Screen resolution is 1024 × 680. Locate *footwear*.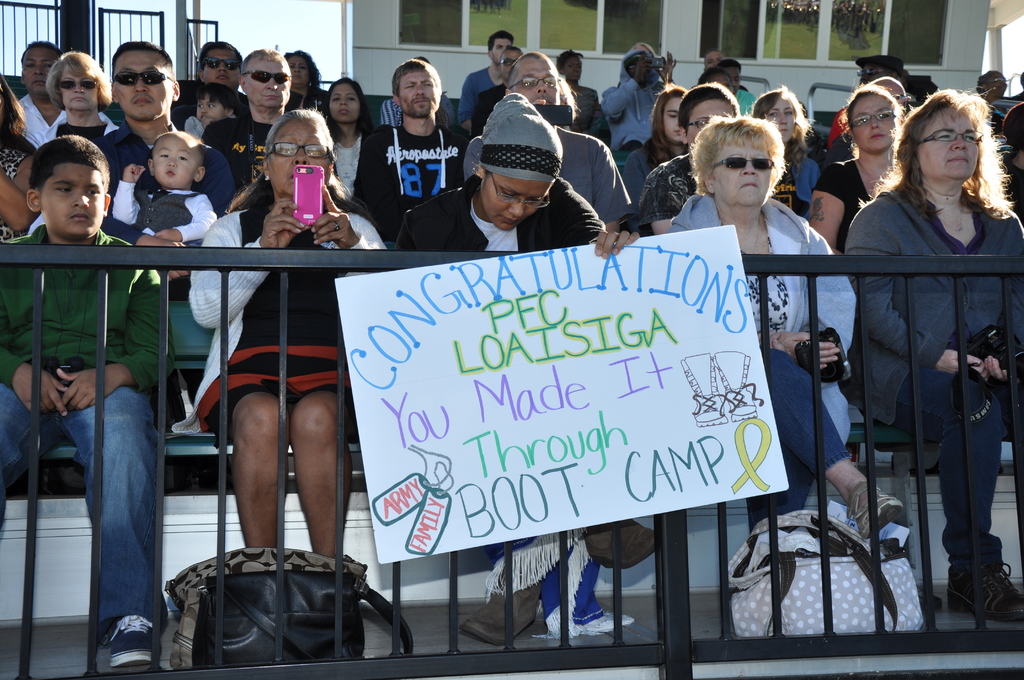
585,521,657,571.
